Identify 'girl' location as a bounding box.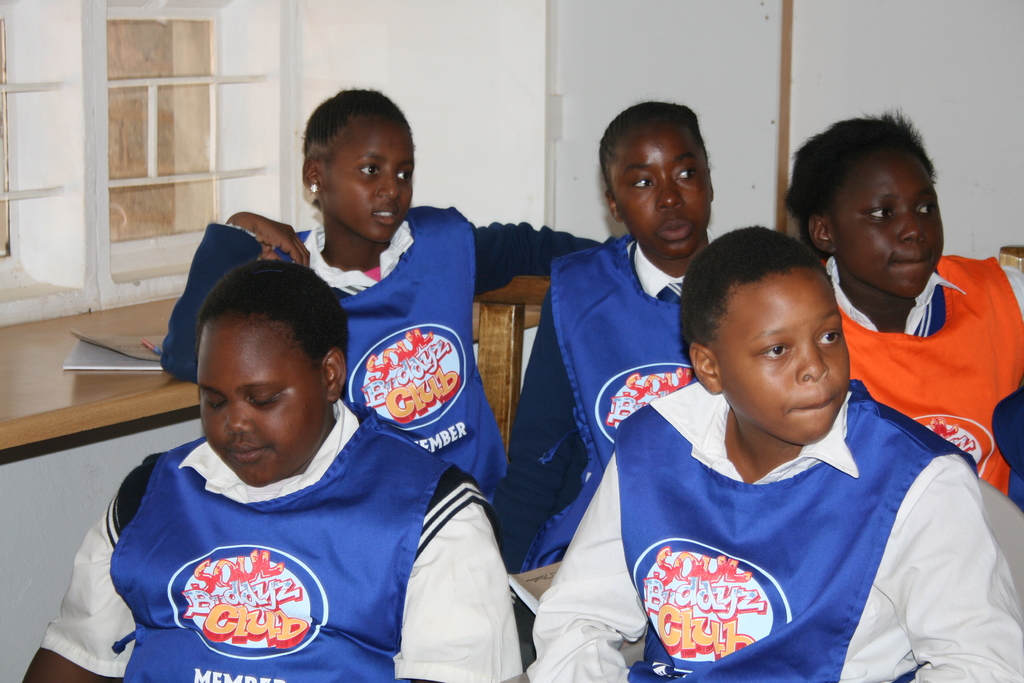
(left=40, top=269, right=517, bottom=682).
